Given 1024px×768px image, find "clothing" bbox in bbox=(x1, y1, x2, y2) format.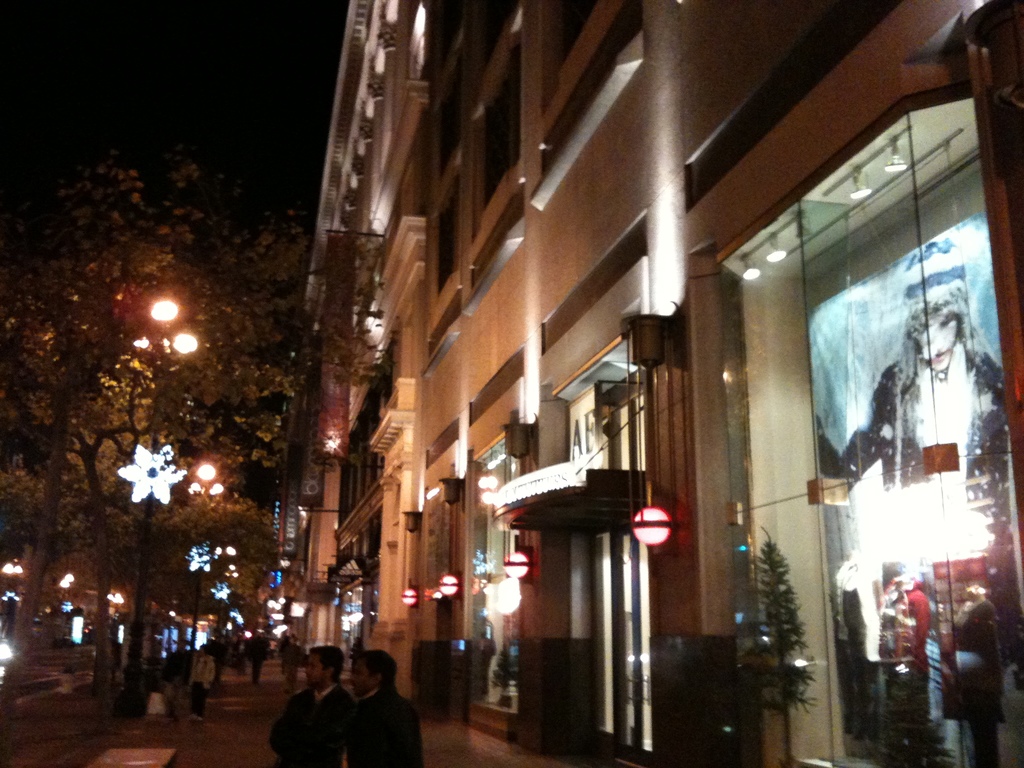
bbox=(268, 686, 355, 766).
